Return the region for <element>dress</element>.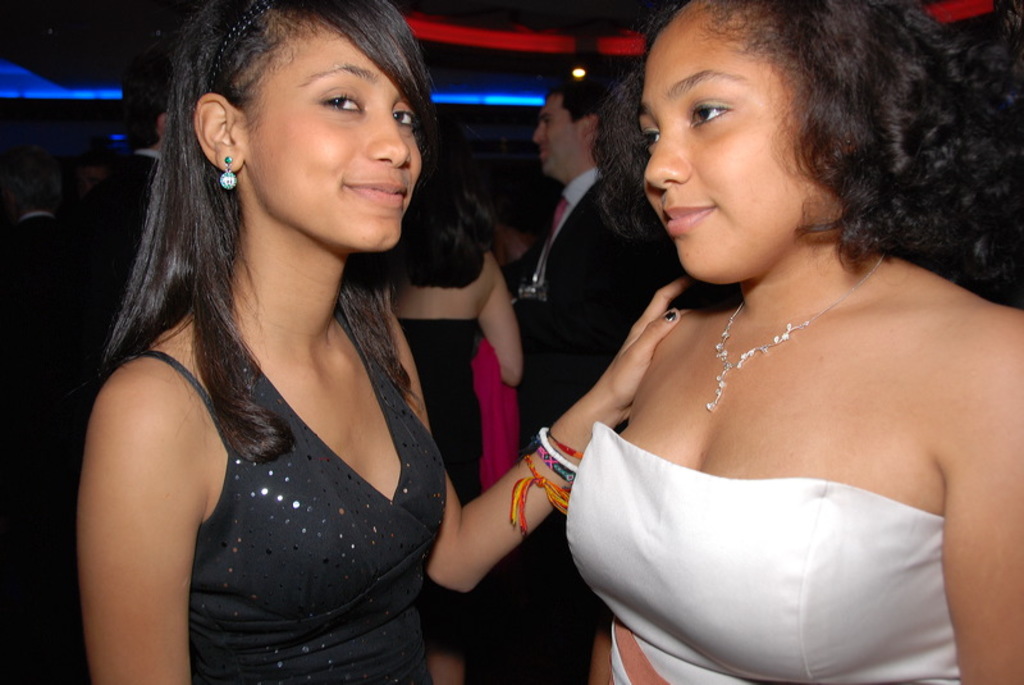
select_region(398, 306, 490, 503).
